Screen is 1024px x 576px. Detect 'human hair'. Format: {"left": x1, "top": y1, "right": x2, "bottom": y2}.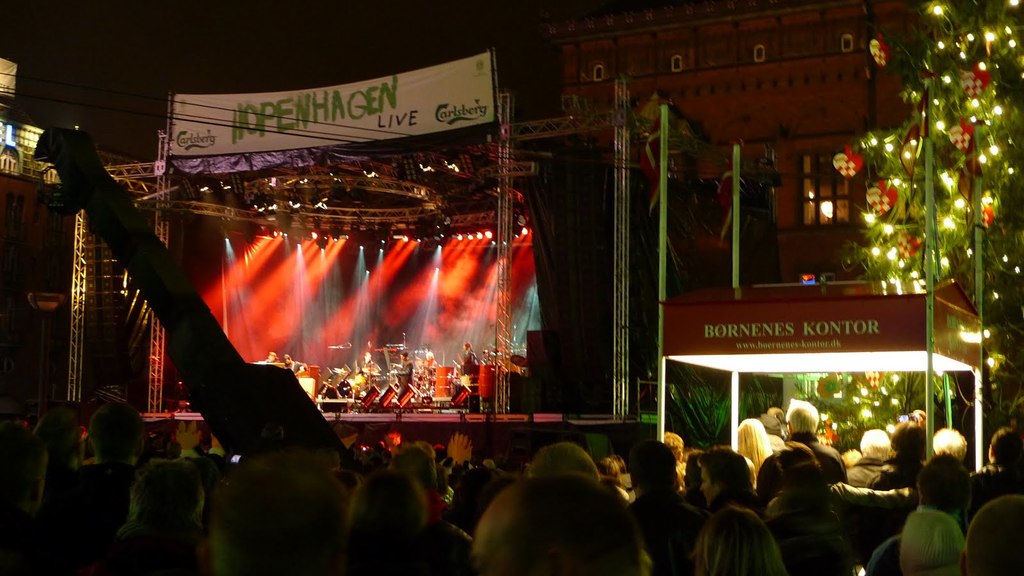
{"left": 900, "top": 504, "right": 962, "bottom": 575}.
